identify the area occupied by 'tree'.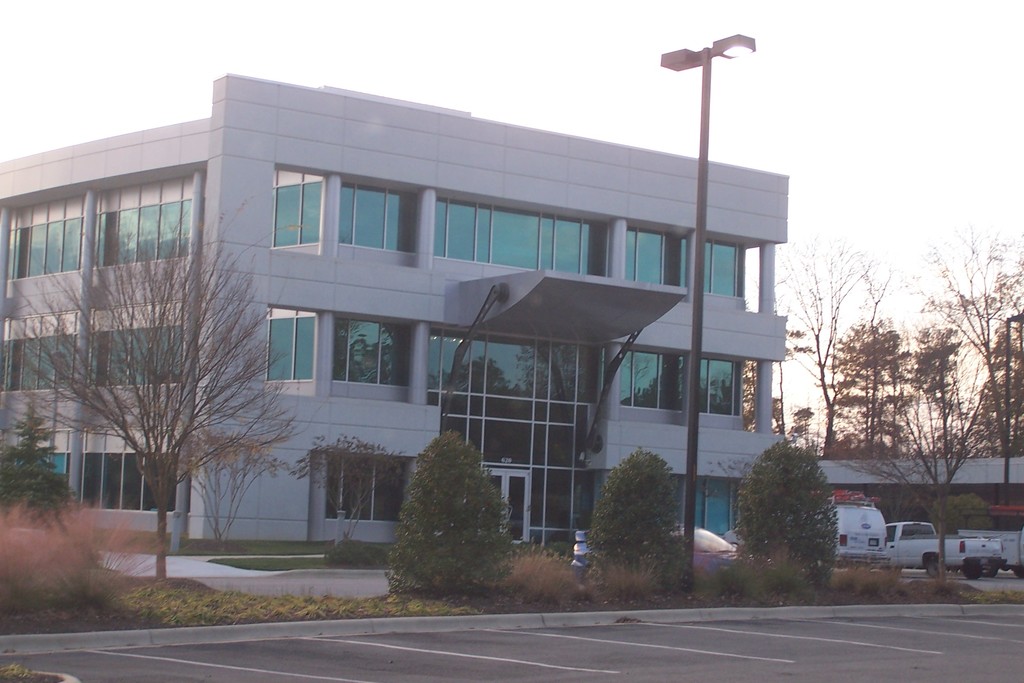
Area: 294, 427, 410, 541.
